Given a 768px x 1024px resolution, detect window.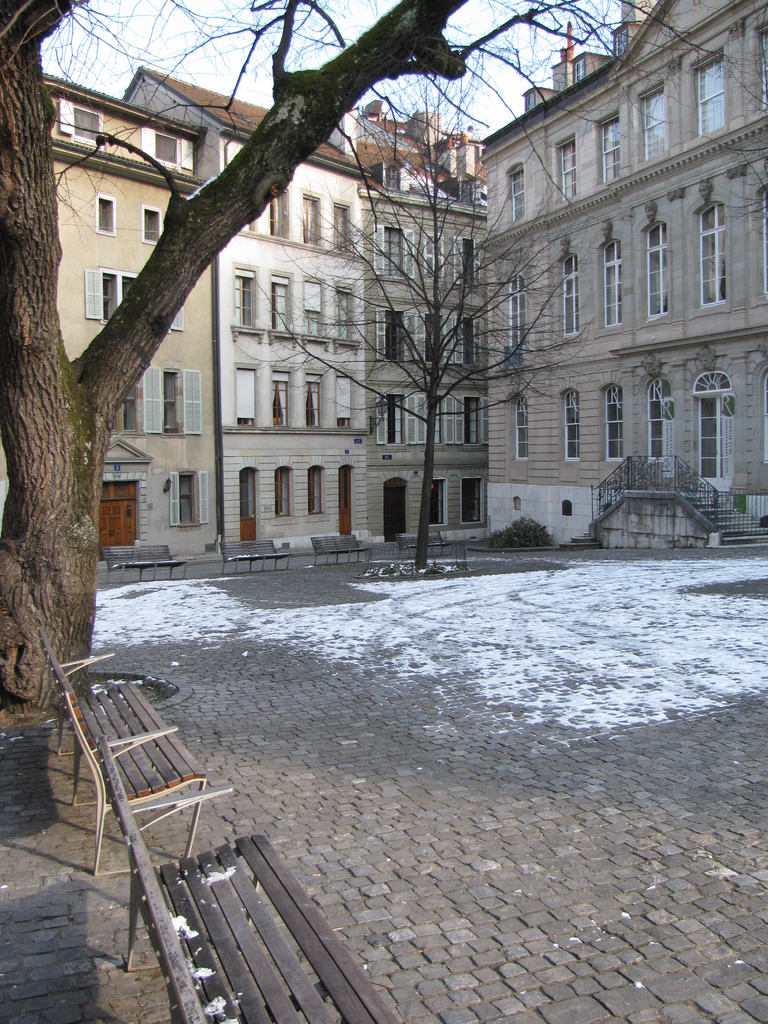
rect(334, 287, 350, 341).
